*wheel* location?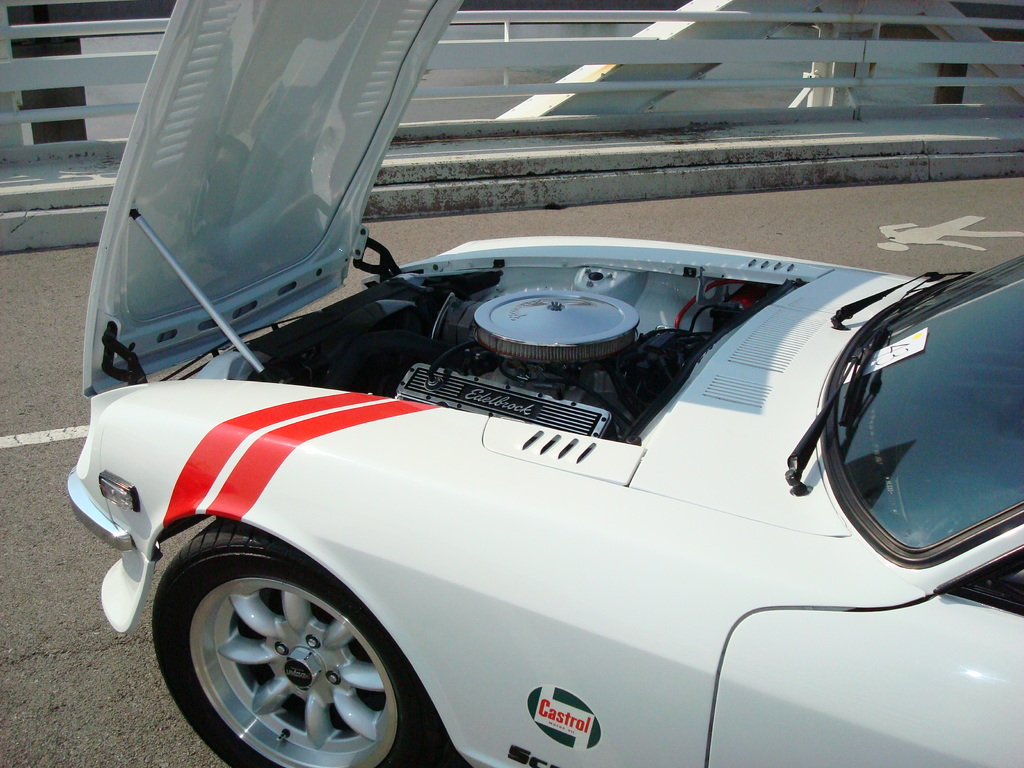
BBox(153, 515, 433, 767)
